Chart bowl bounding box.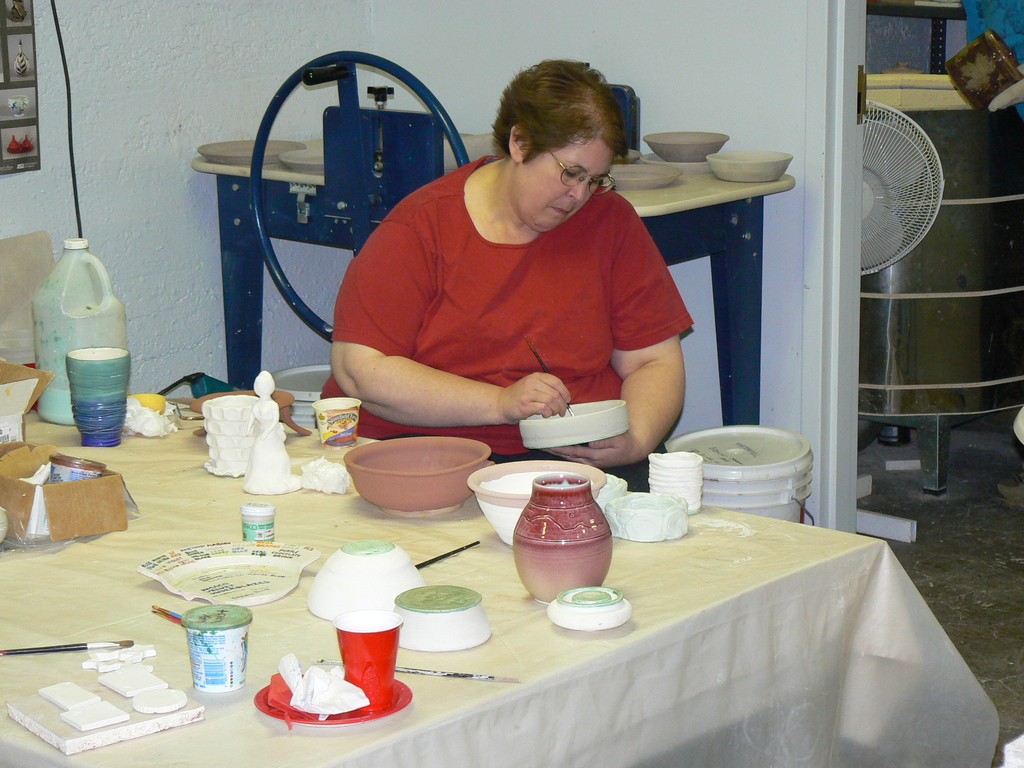
Charted: bbox(547, 589, 636, 632).
